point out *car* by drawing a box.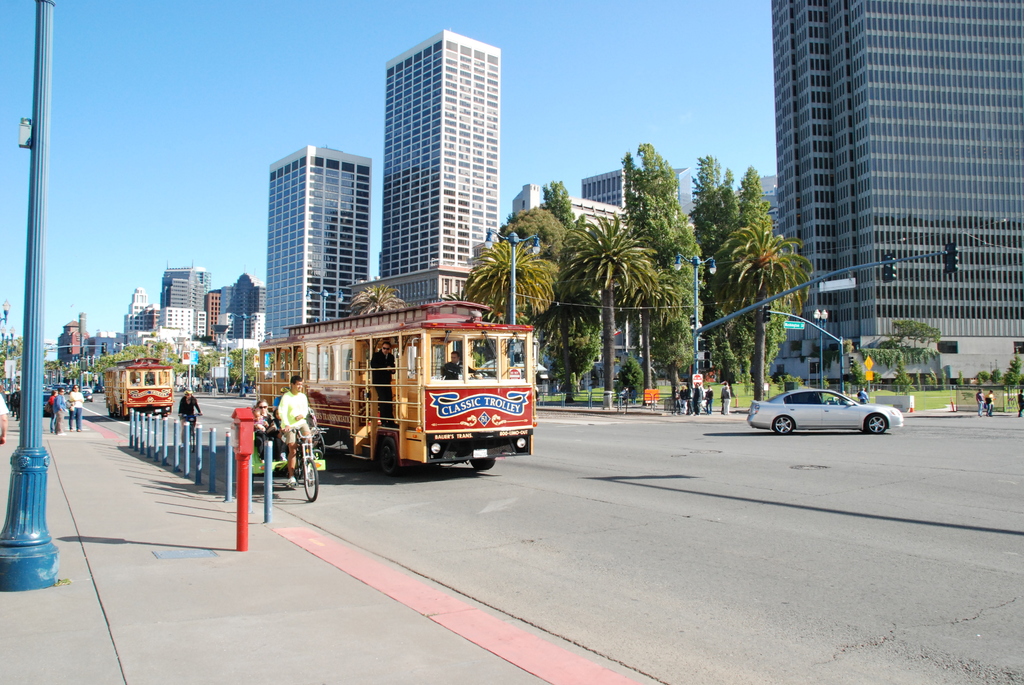
bbox(748, 384, 909, 440).
